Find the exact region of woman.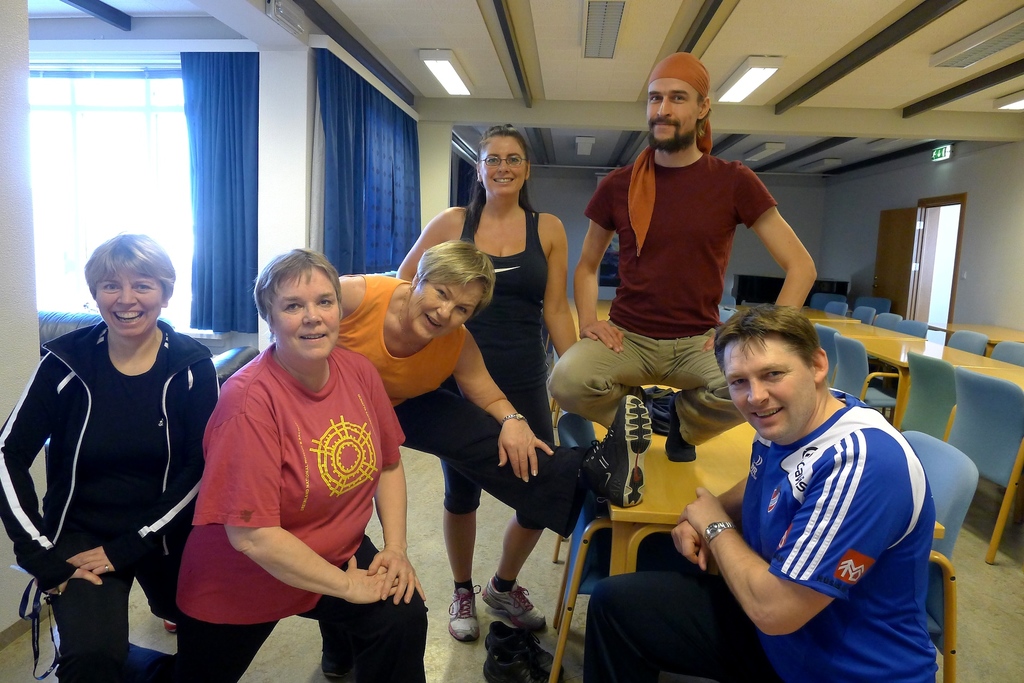
Exact region: (172, 248, 431, 682).
